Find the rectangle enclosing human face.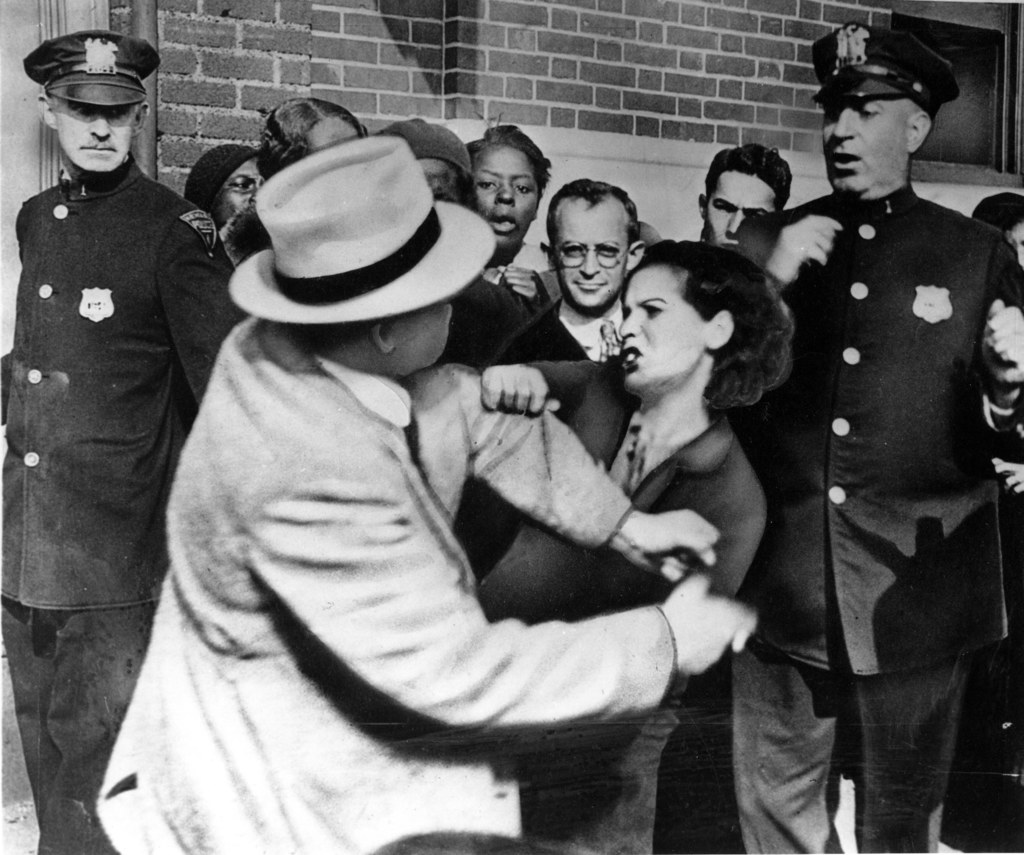
rect(548, 194, 634, 308).
